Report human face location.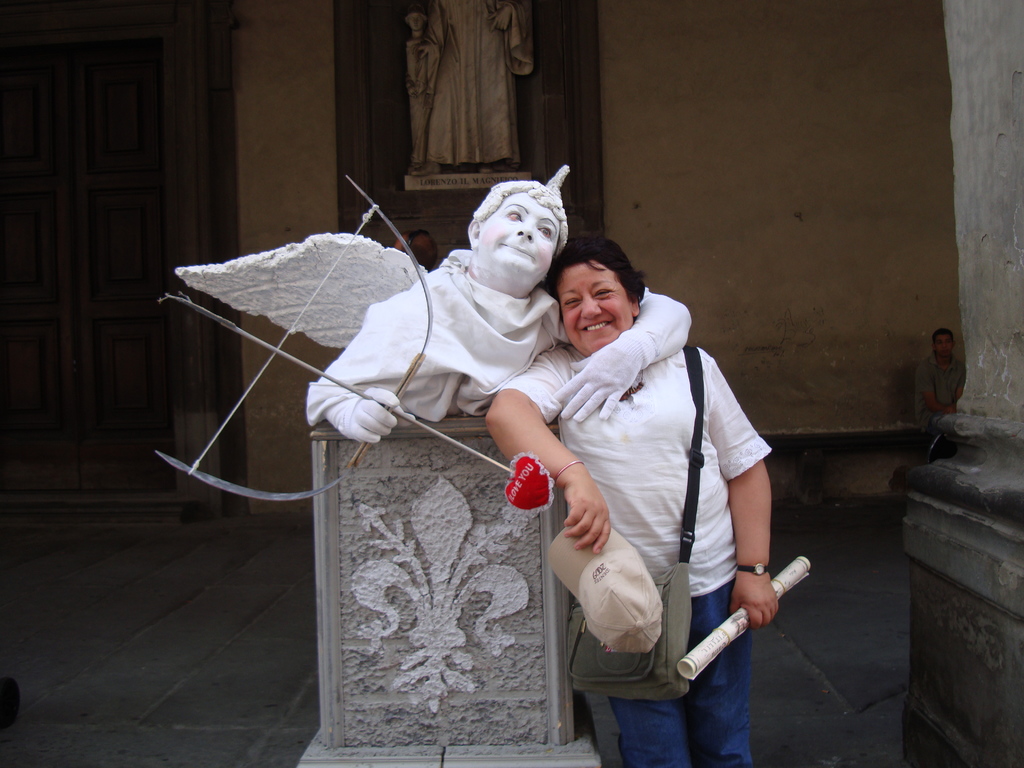
Report: l=481, t=193, r=558, b=283.
